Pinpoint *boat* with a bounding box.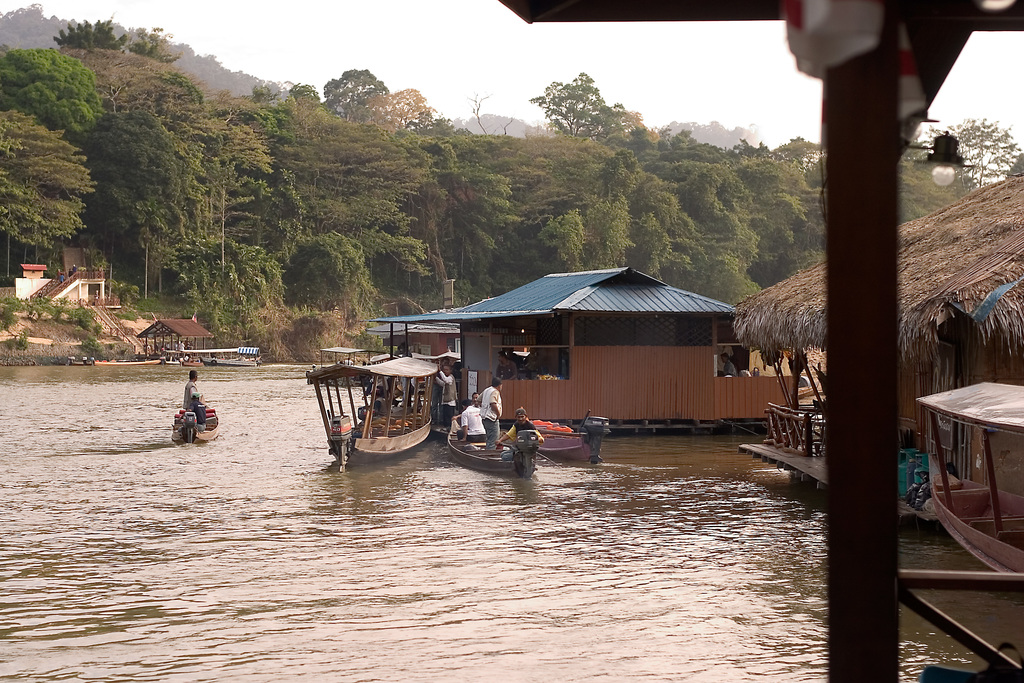
BBox(439, 429, 541, 477).
